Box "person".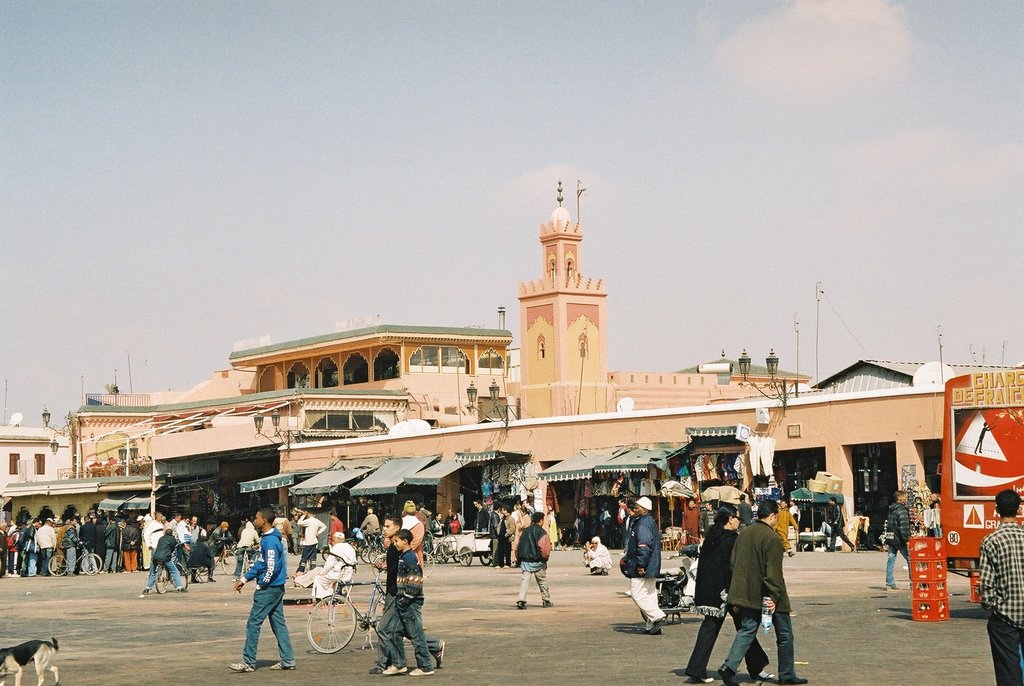
bbox(383, 532, 436, 675).
